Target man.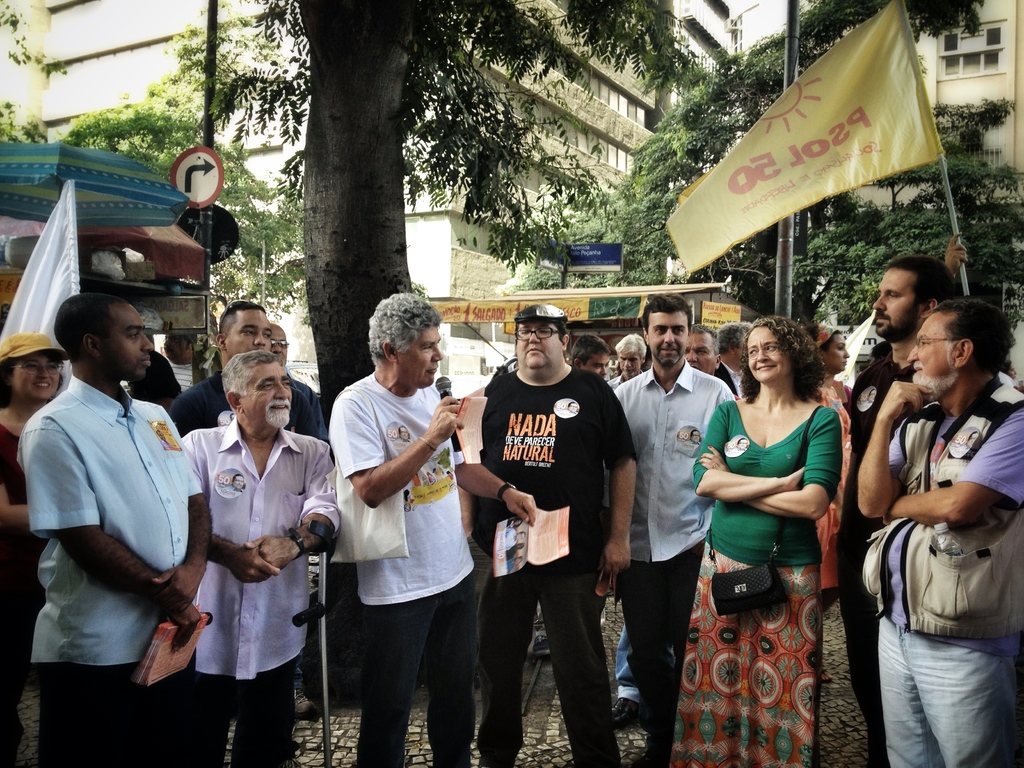
Target region: locate(678, 322, 727, 381).
